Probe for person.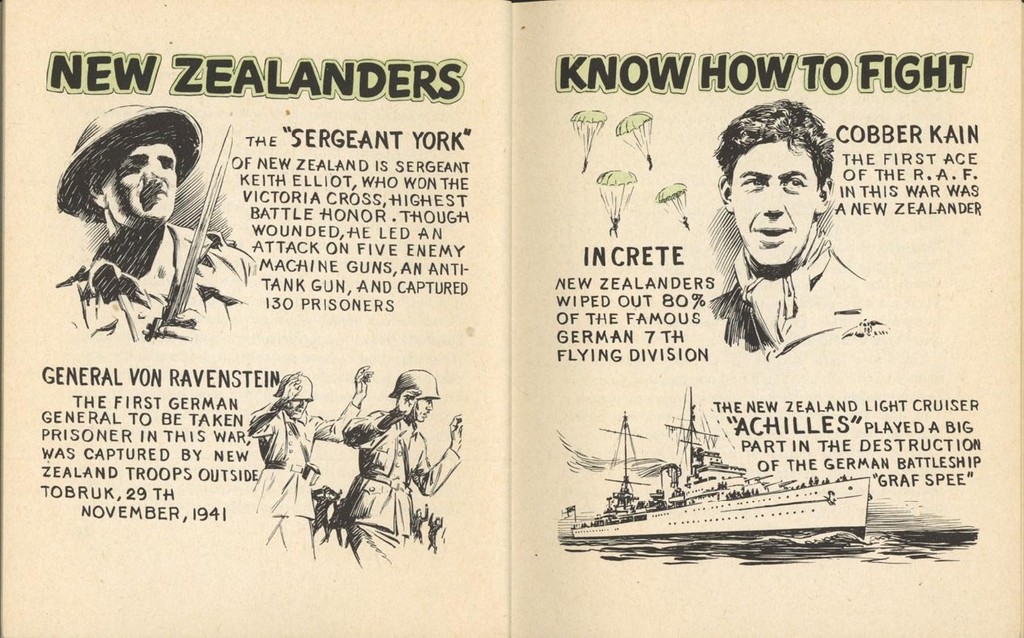
Probe result: 246,373,379,569.
